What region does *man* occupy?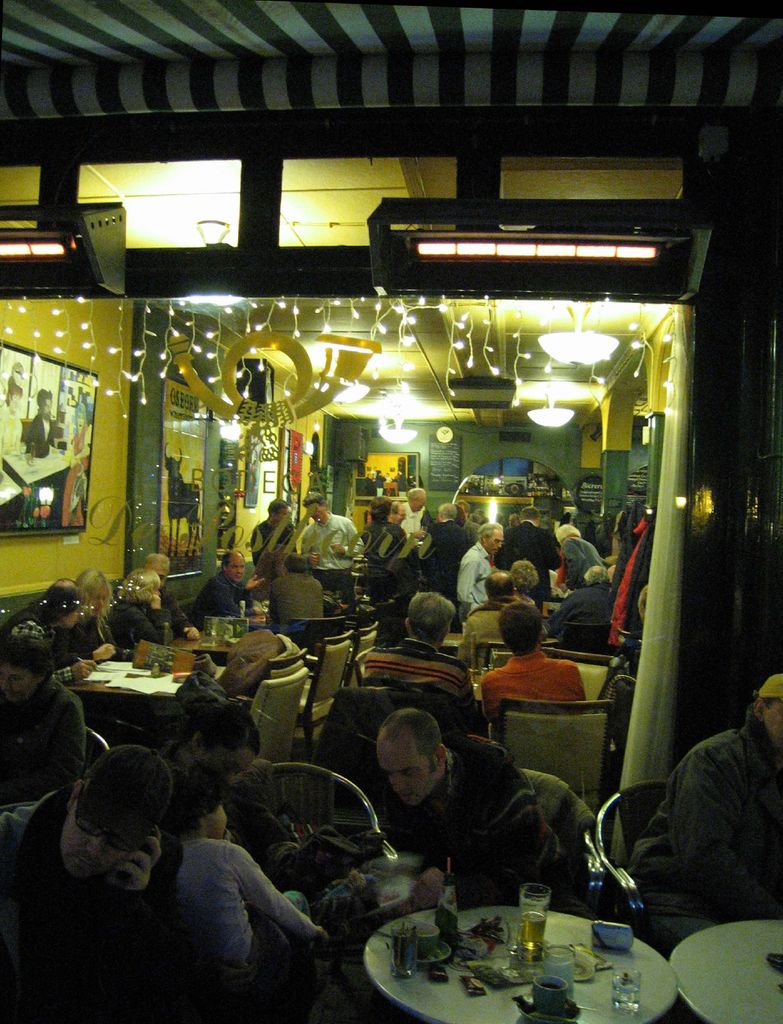
(251,491,298,573).
